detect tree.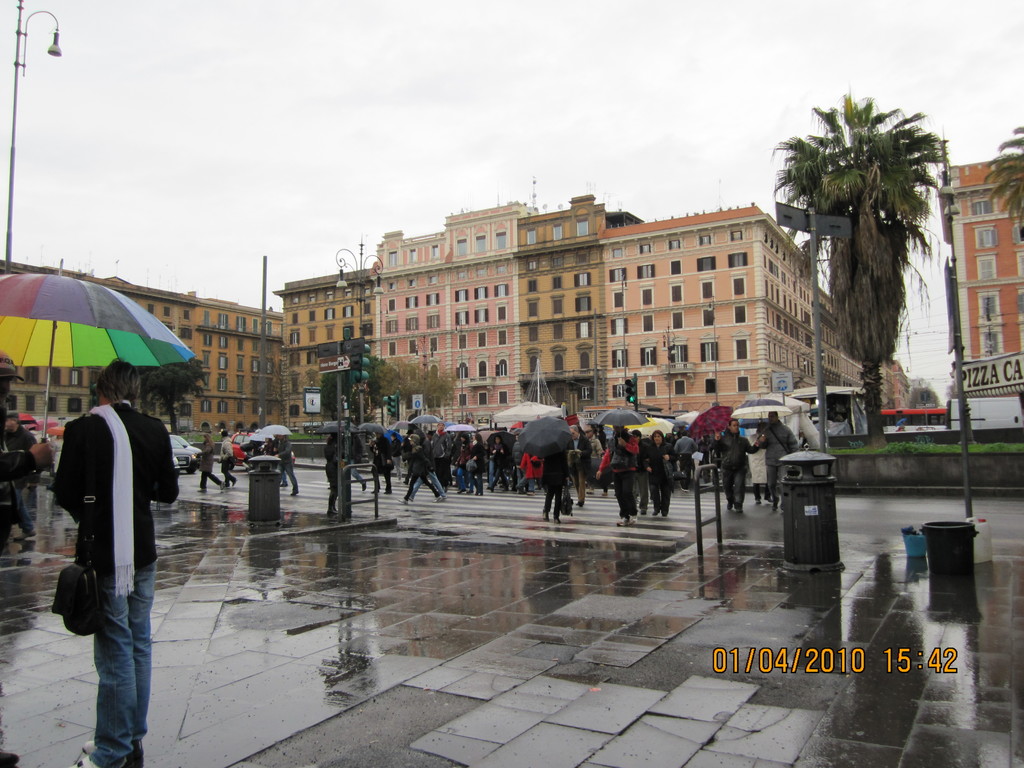
Detected at box(988, 125, 1023, 228).
